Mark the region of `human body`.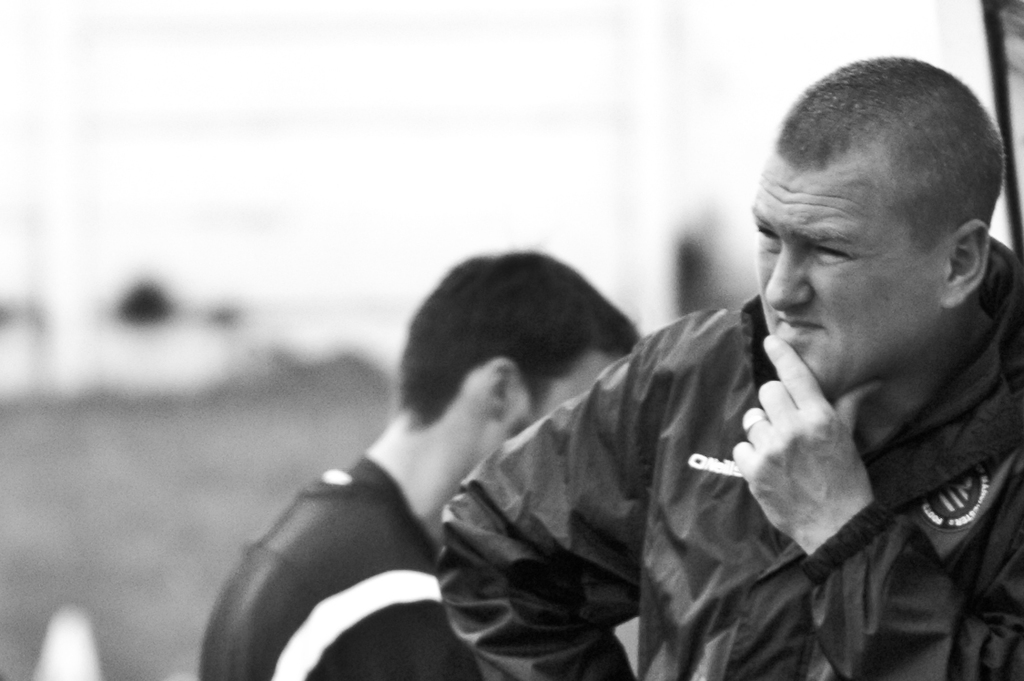
Region: [401,138,996,670].
